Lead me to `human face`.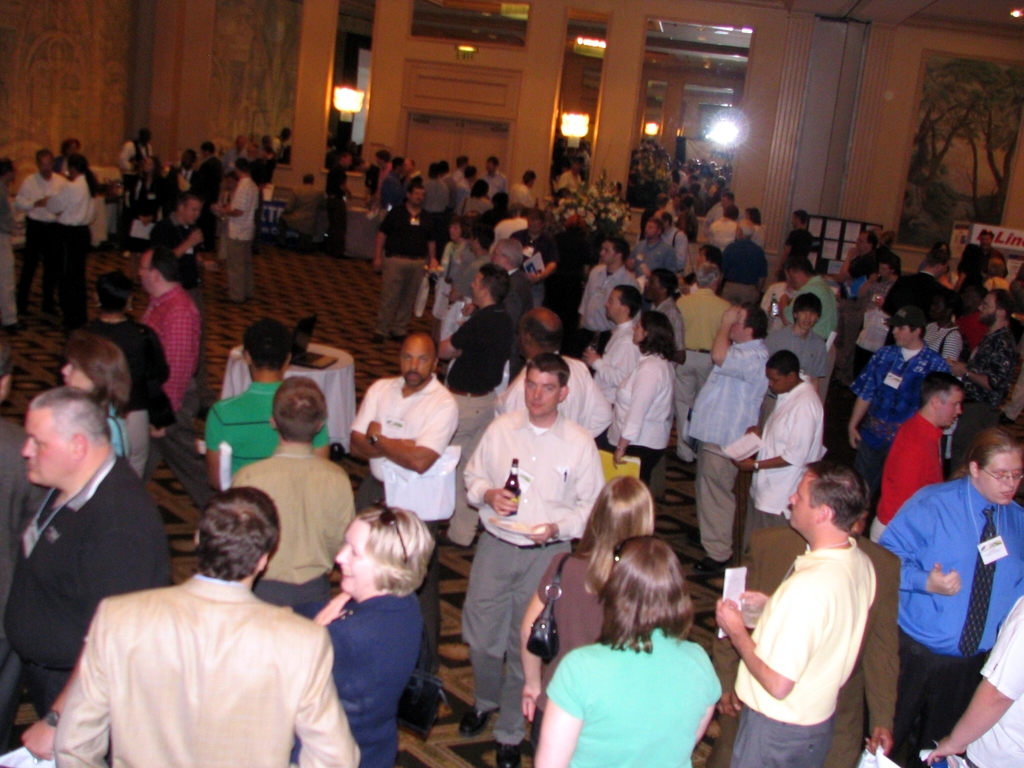
Lead to bbox(138, 248, 156, 285).
